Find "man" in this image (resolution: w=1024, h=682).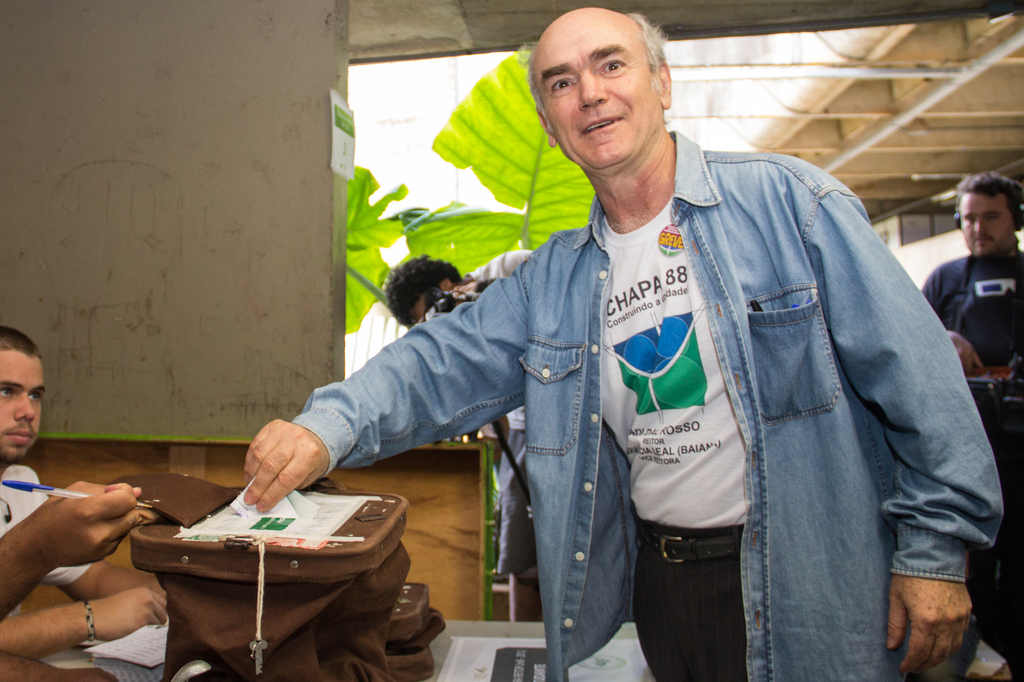
rect(241, 6, 1006, 681).
